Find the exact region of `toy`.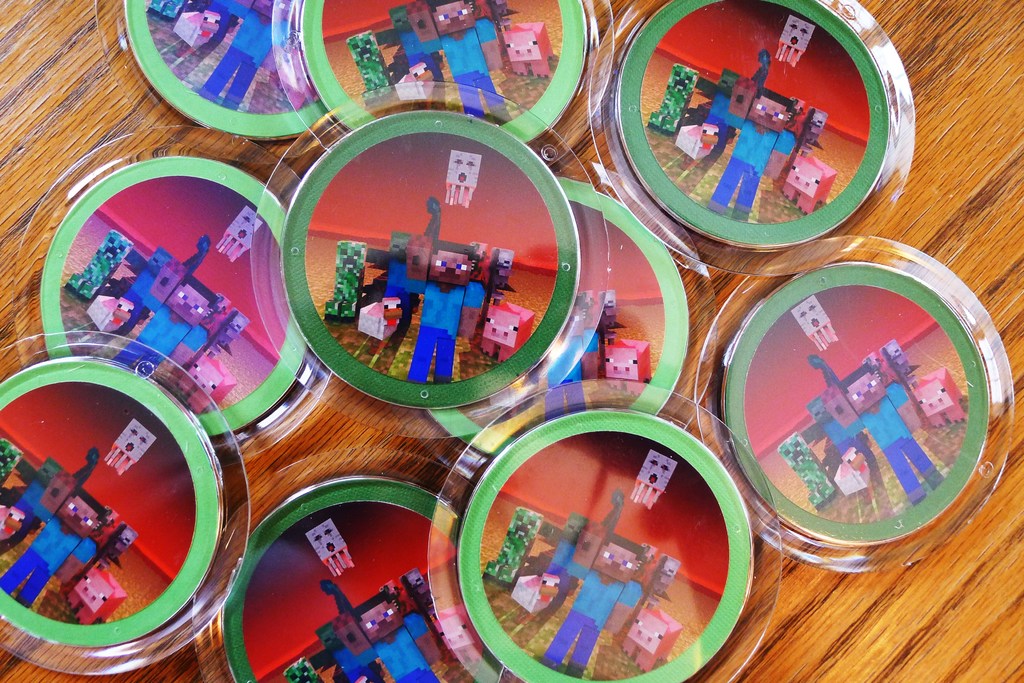
Exact region: {"x1": 784, "y1": 149, "x2": 847, "y2": 212}.
